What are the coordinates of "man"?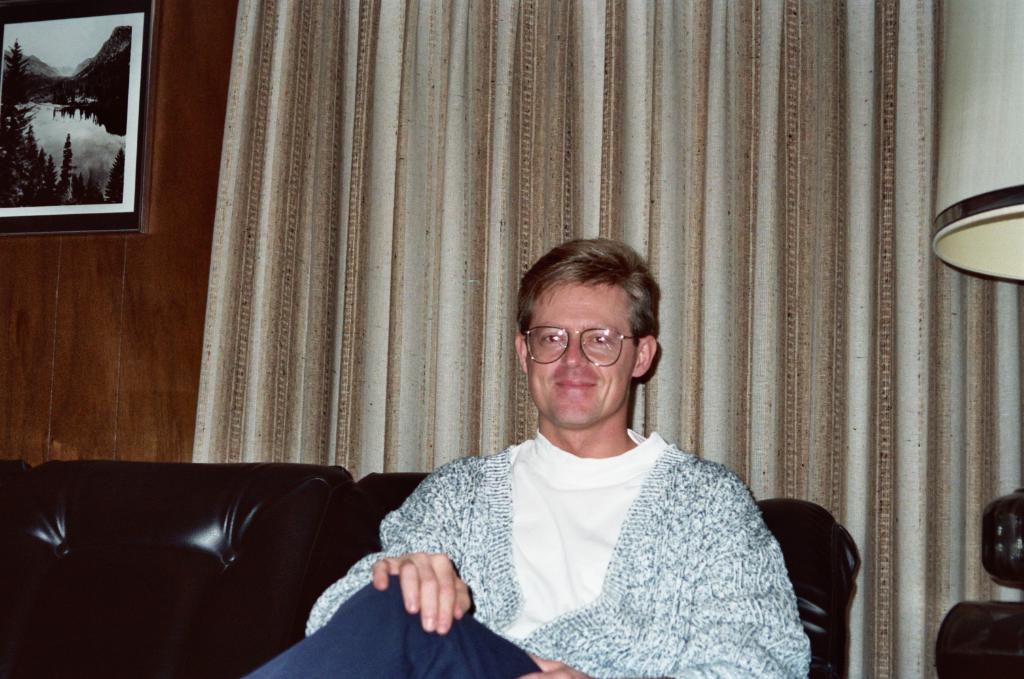
200 210 871 678.
